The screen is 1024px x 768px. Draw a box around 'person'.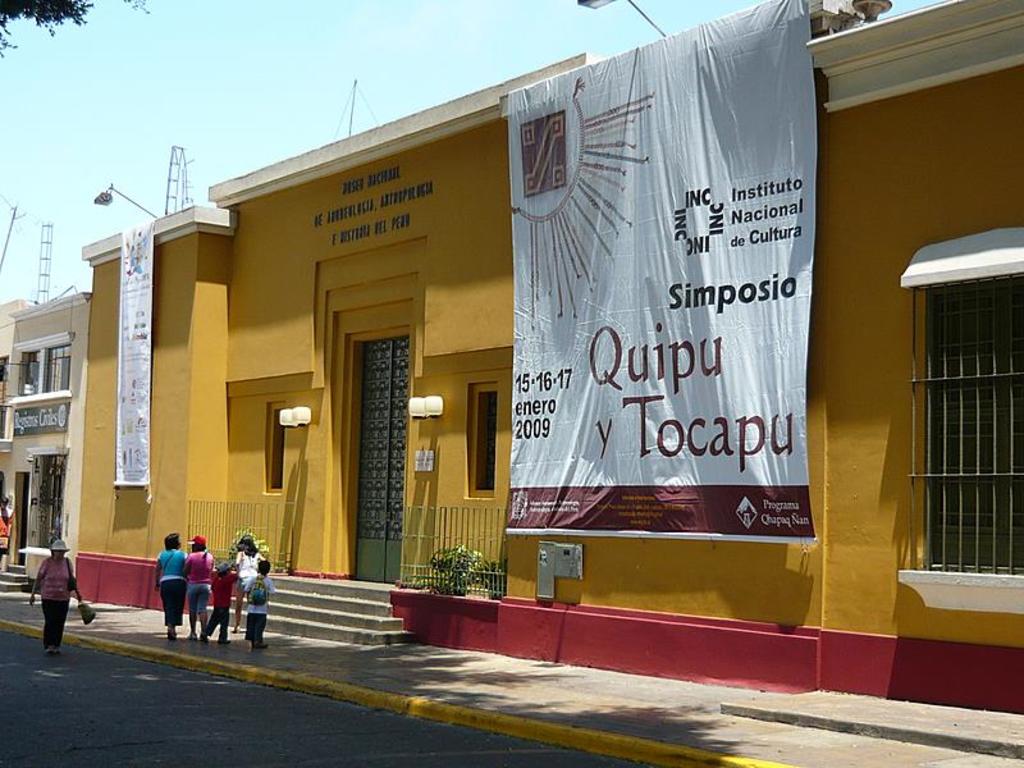
201, 562, 244, 645.
